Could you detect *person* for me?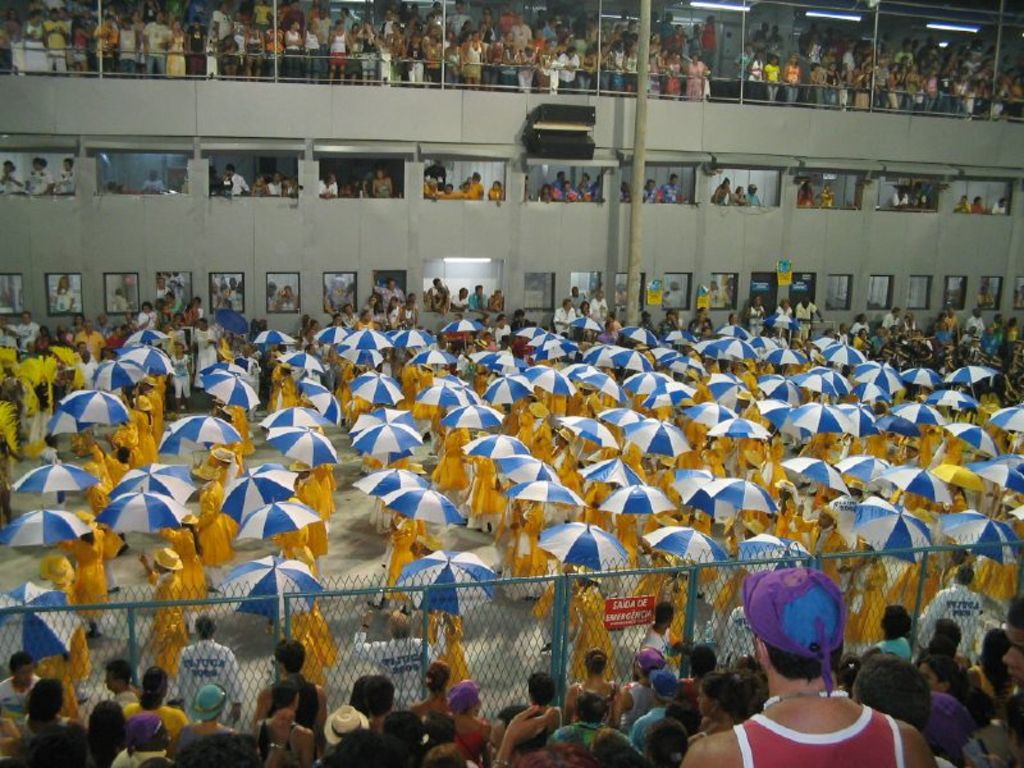
Detection result: bbox(366, 172, 392, 198).
